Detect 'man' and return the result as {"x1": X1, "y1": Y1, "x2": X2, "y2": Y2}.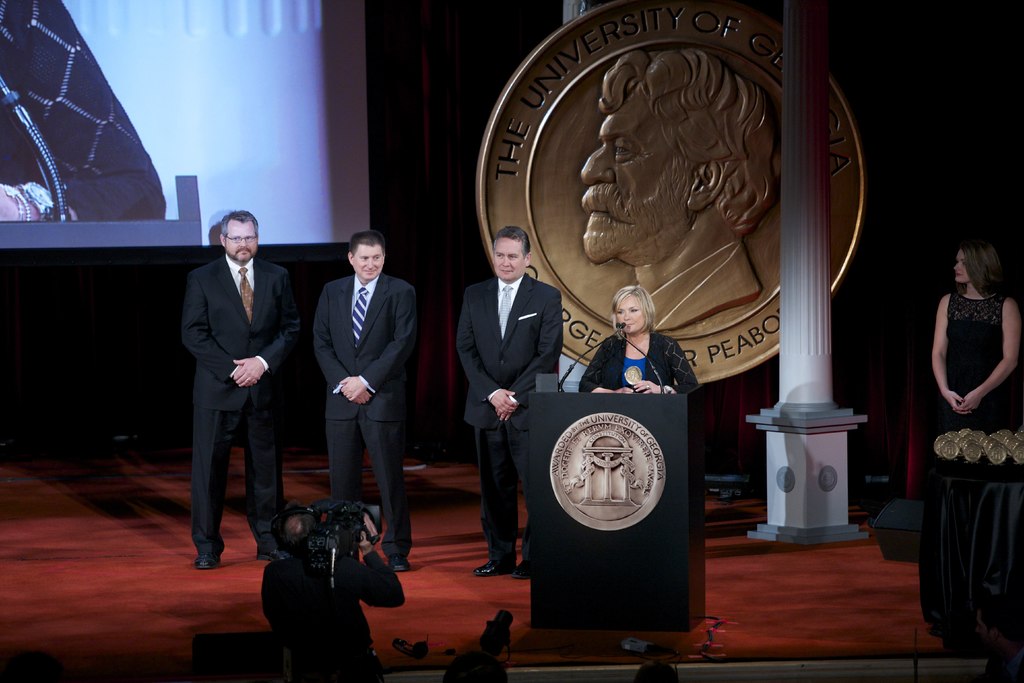
{"x1": 634, "y1": 662, "x2": 677, "y2": 682}.
